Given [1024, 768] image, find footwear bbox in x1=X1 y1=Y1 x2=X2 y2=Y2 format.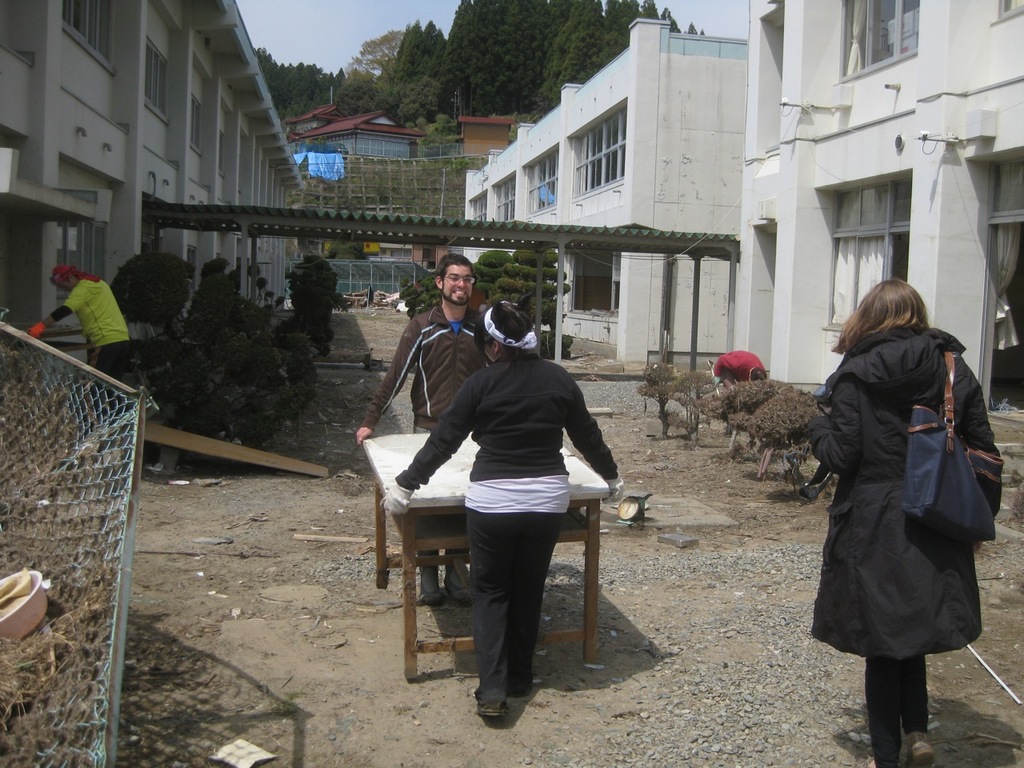
x1=442 y1=570 x2=469 y2=603.
